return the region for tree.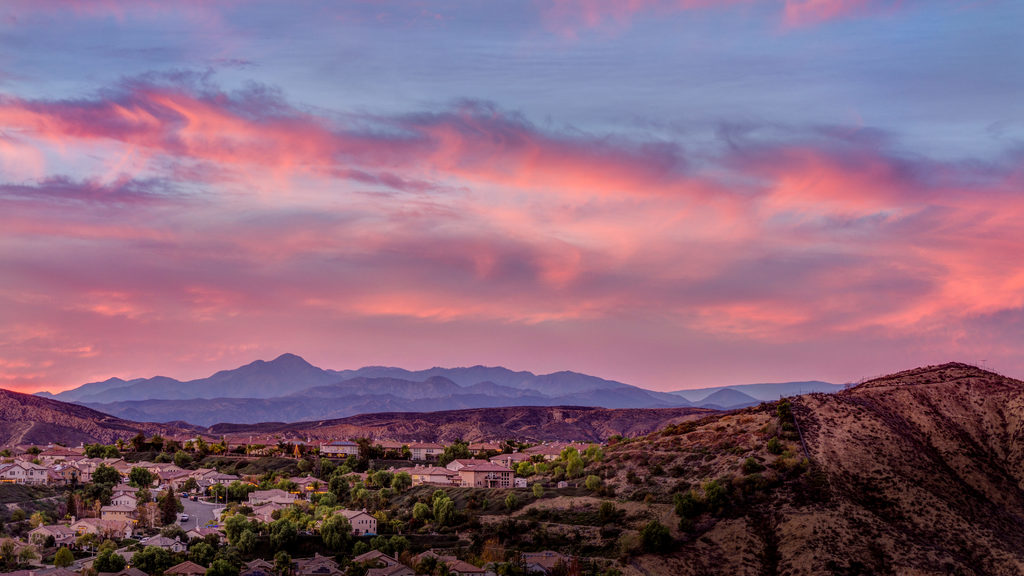
detection(774, 399, 796, 426).
